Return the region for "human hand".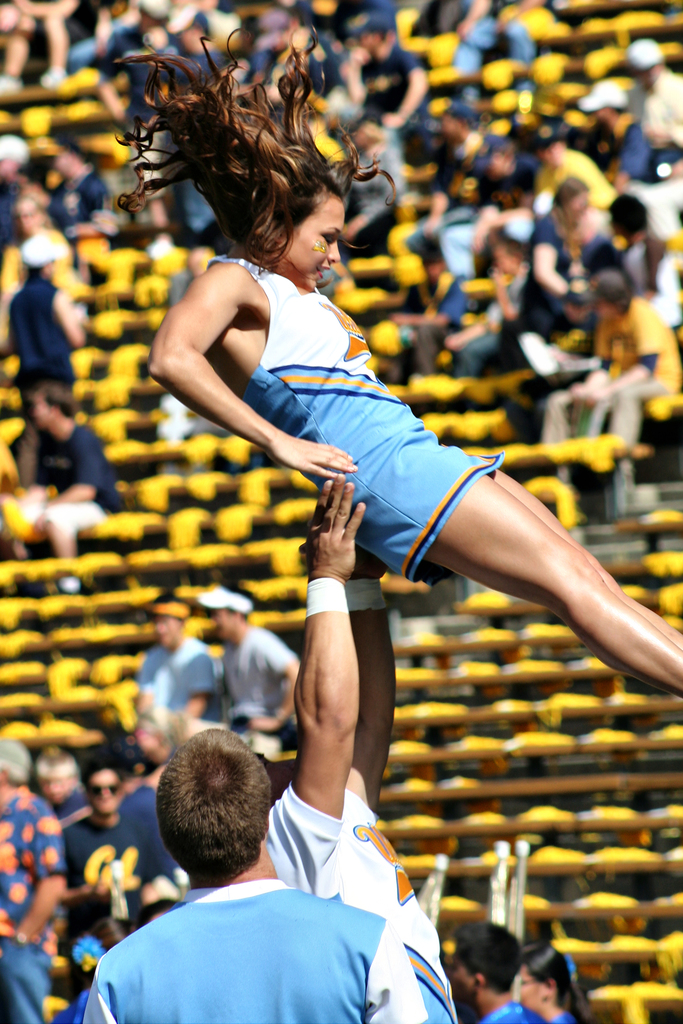
[x1=272, y1=431, x2=356, y2=486].
